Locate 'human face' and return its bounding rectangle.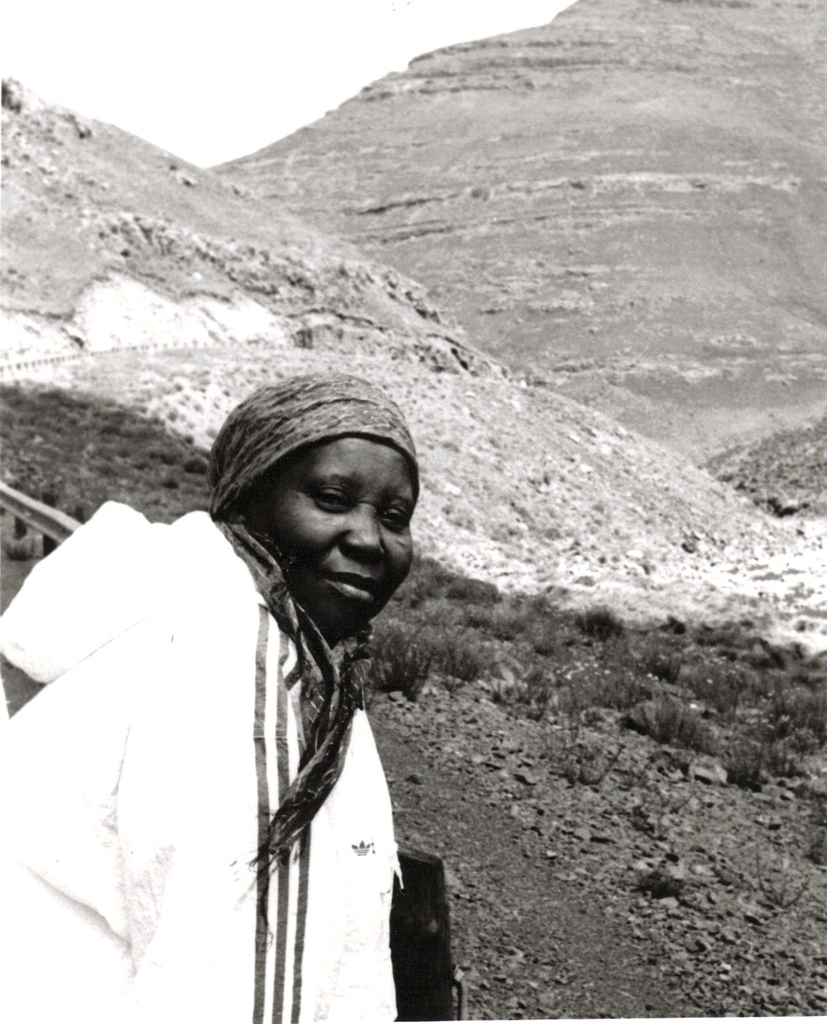
262,428,411,636.
